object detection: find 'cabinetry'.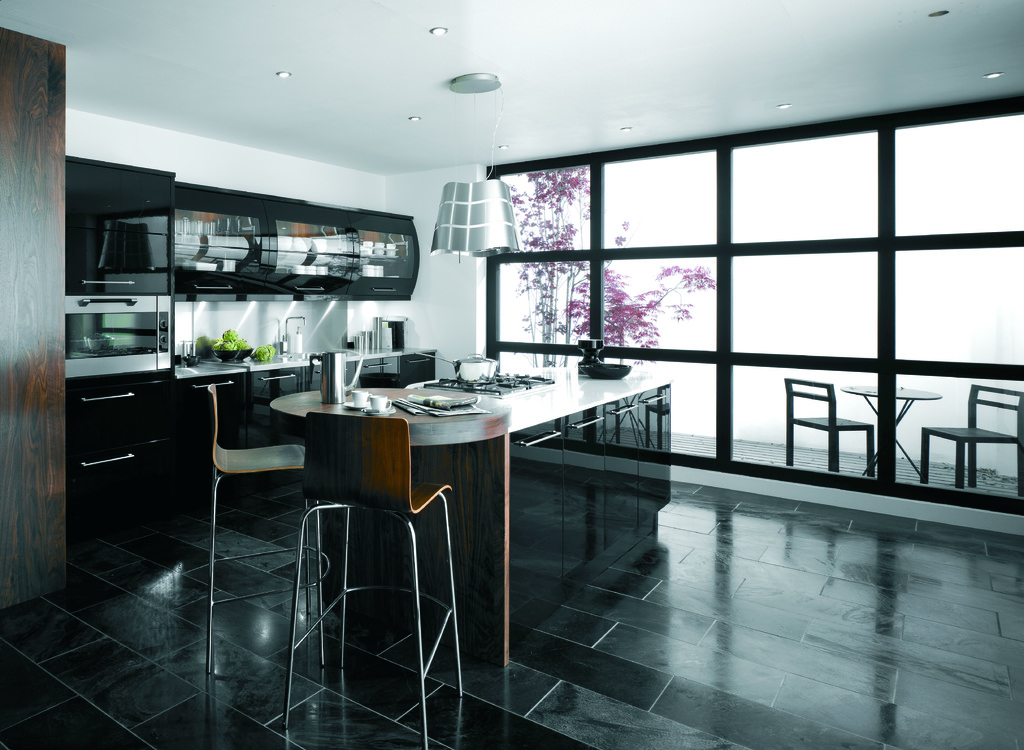
(left=349, top=362, right=408, bottom=383).
